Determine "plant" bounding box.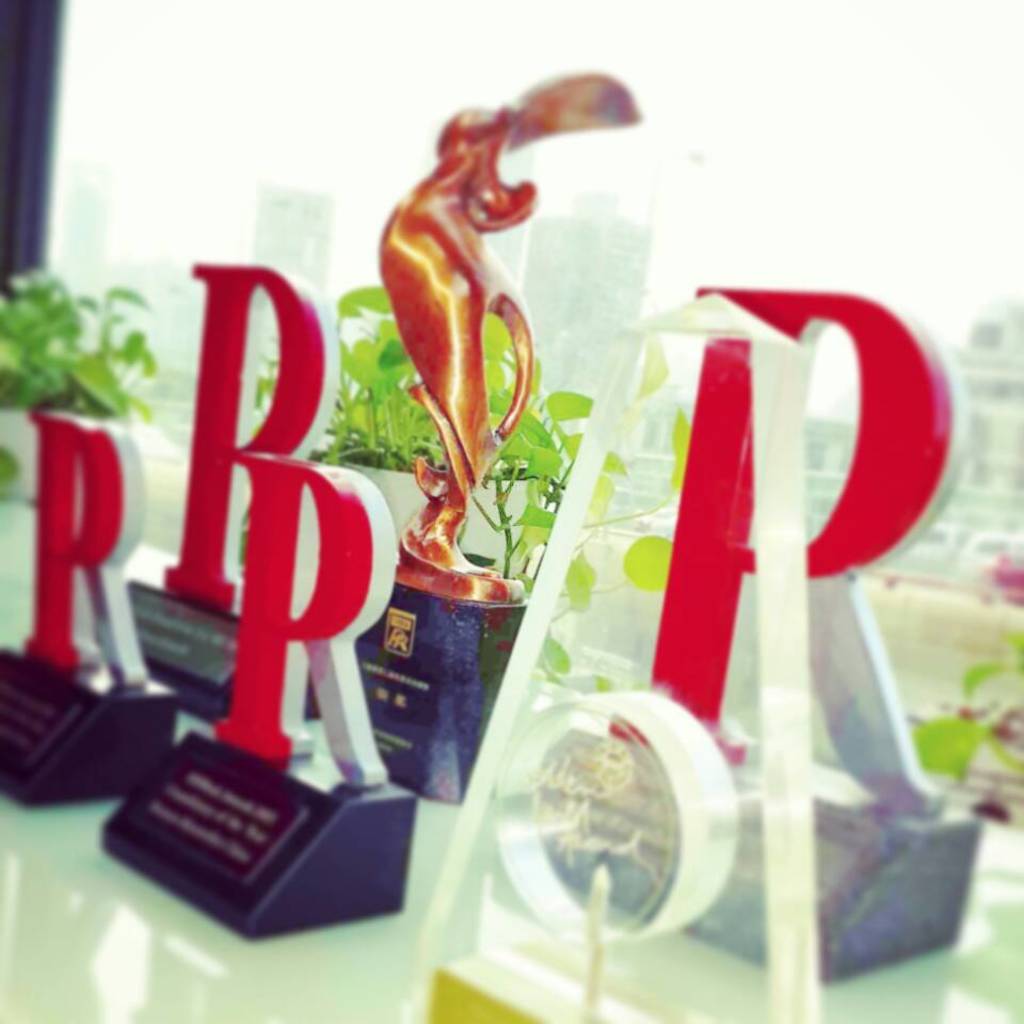
Determined: BBox(0, 267, 160, 496).
